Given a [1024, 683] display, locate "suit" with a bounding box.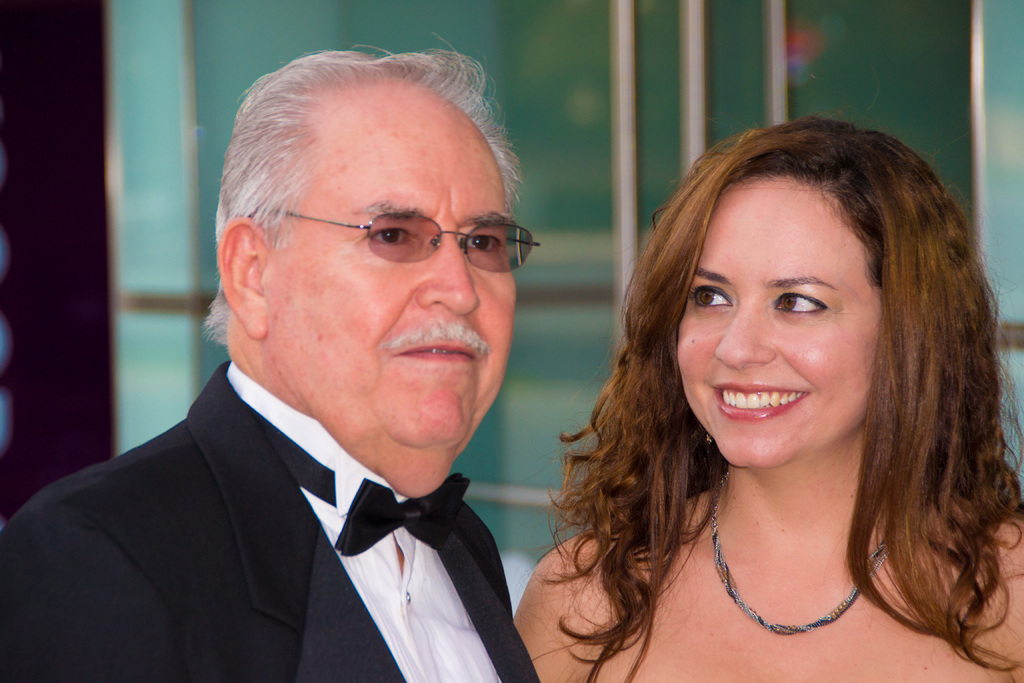
Located: 0/365/543/682.
